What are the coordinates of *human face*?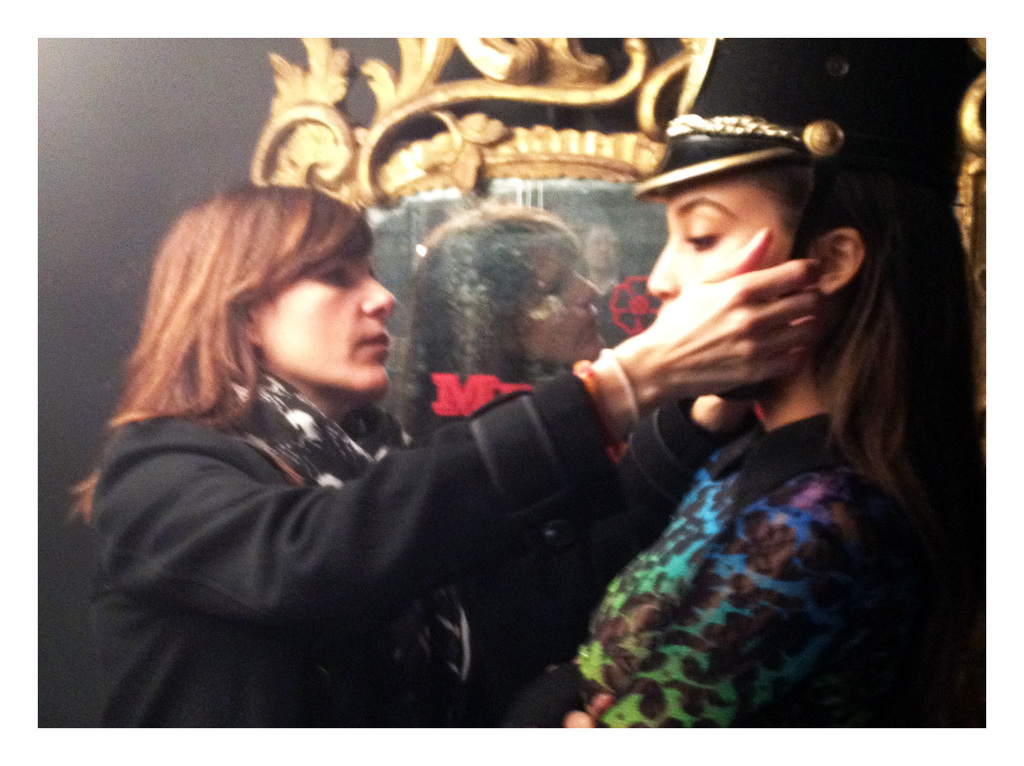
(648,175,796,307).
